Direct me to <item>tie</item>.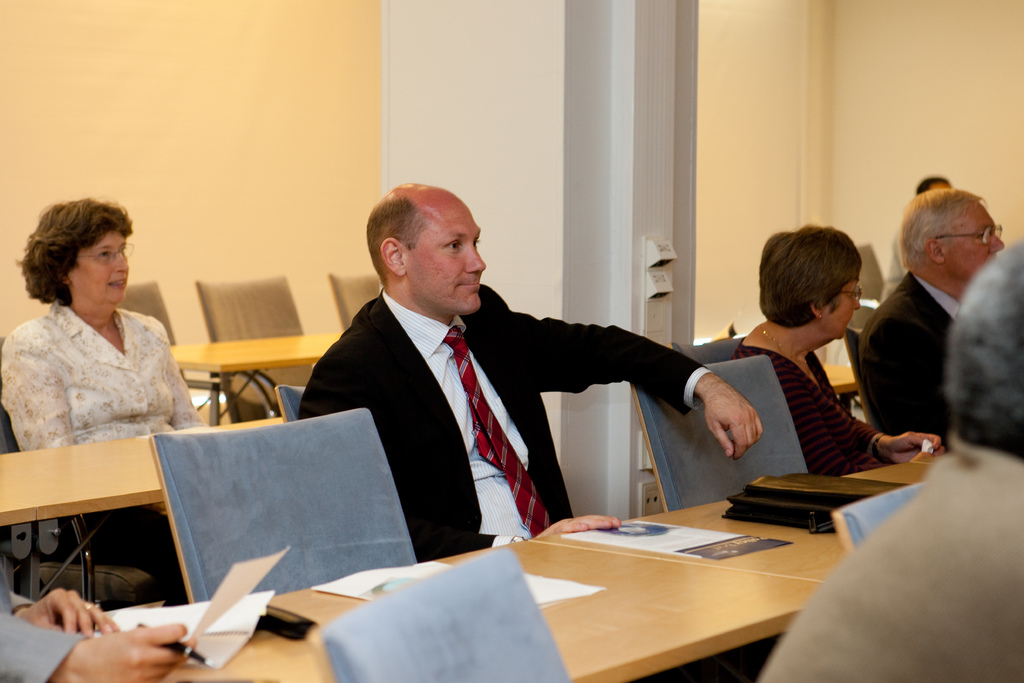
Direction: left=440, top=325, right=552, bottom=542.
